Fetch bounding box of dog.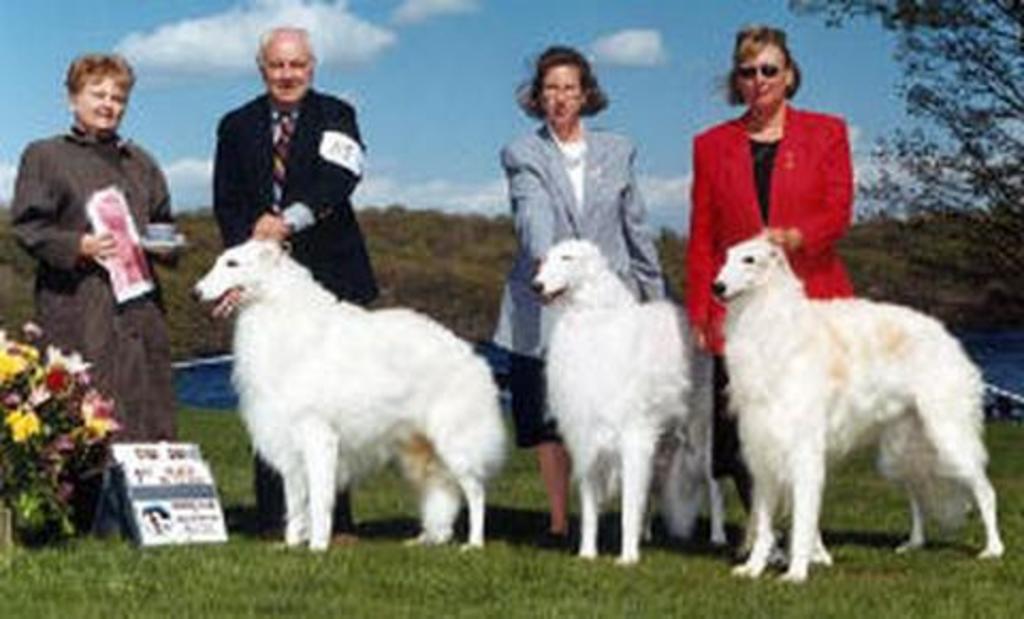
Bbox: rect(190, 235, 512, 549).
